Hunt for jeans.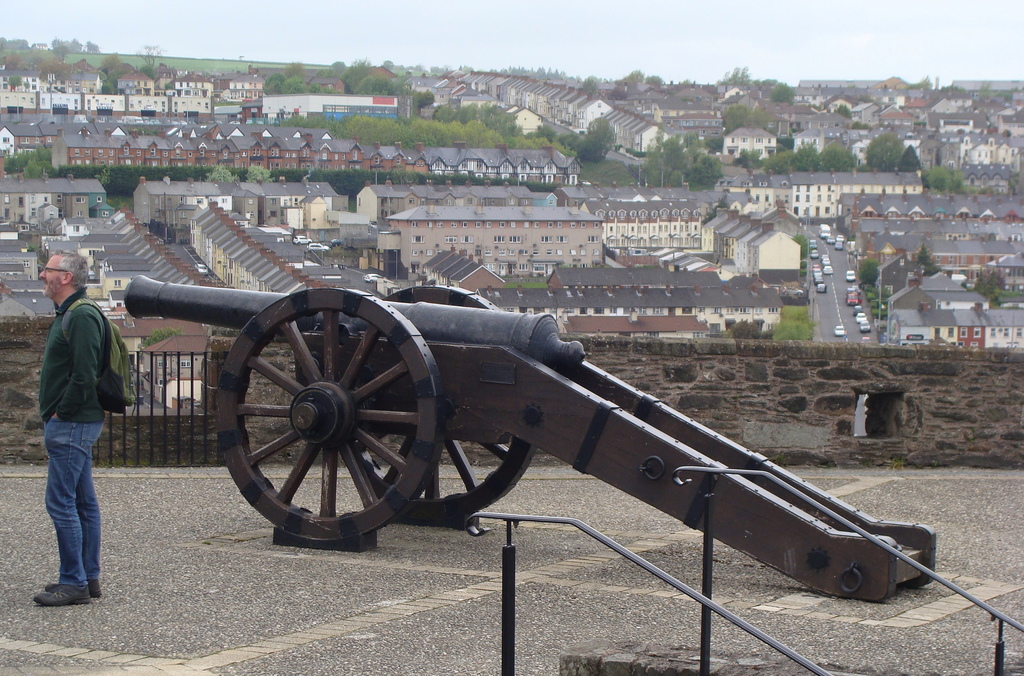
Hunted down at bbox=(44, 418, 102, 586).
